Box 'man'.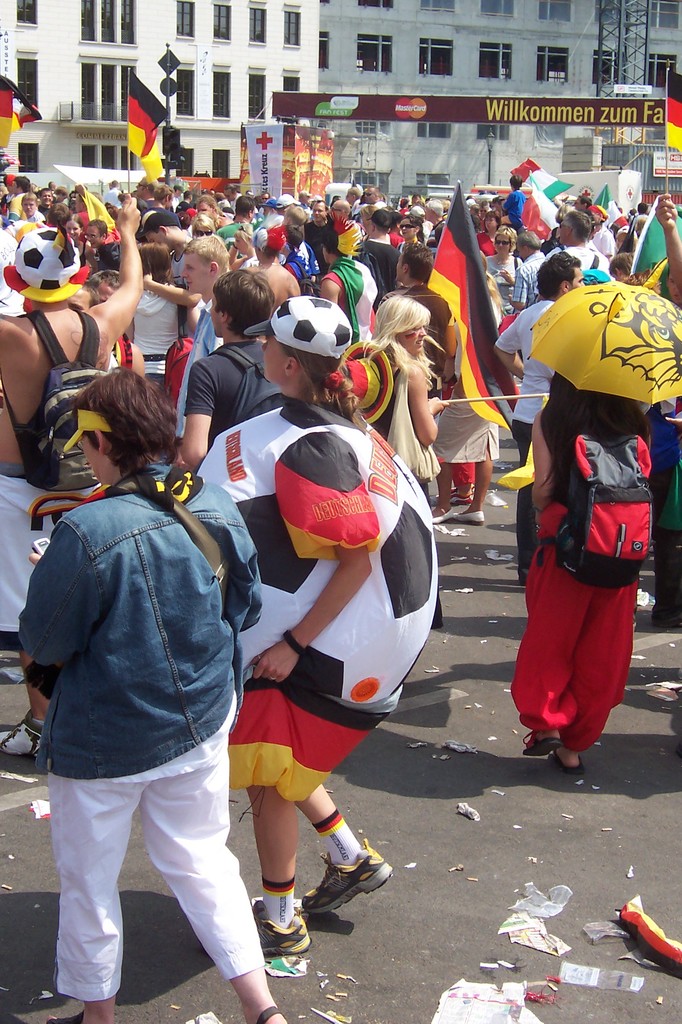
(left=0, top=180, right=143, bottom=758).
